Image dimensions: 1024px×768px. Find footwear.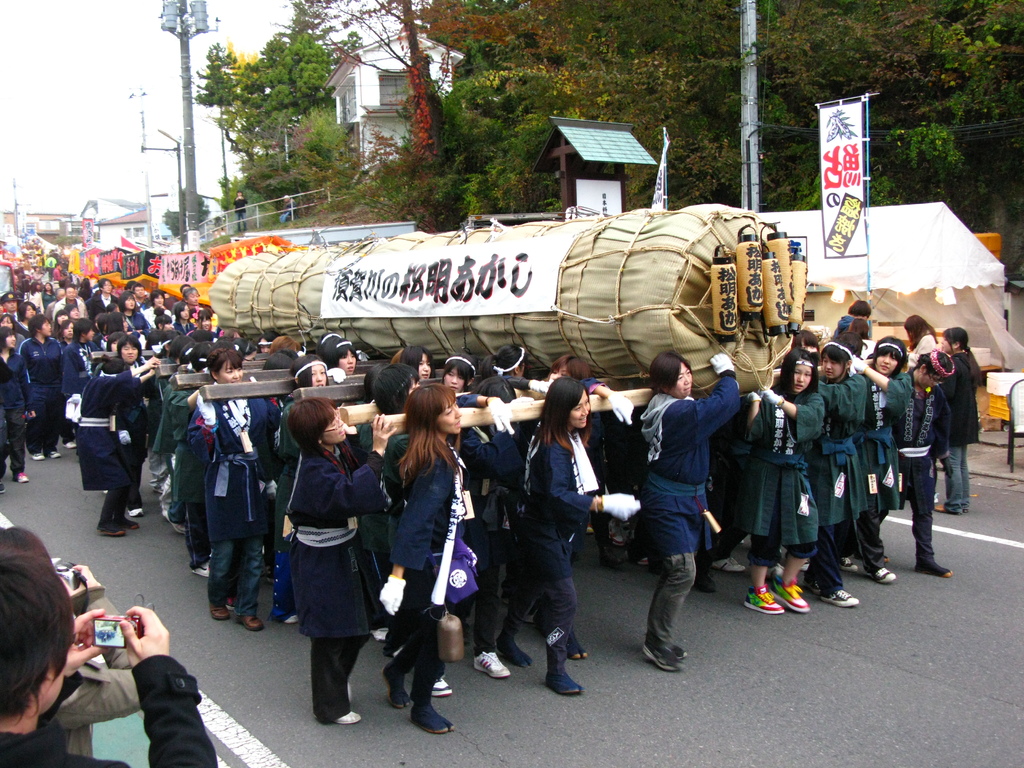
<region>841, 557, 857, 573</region>.
